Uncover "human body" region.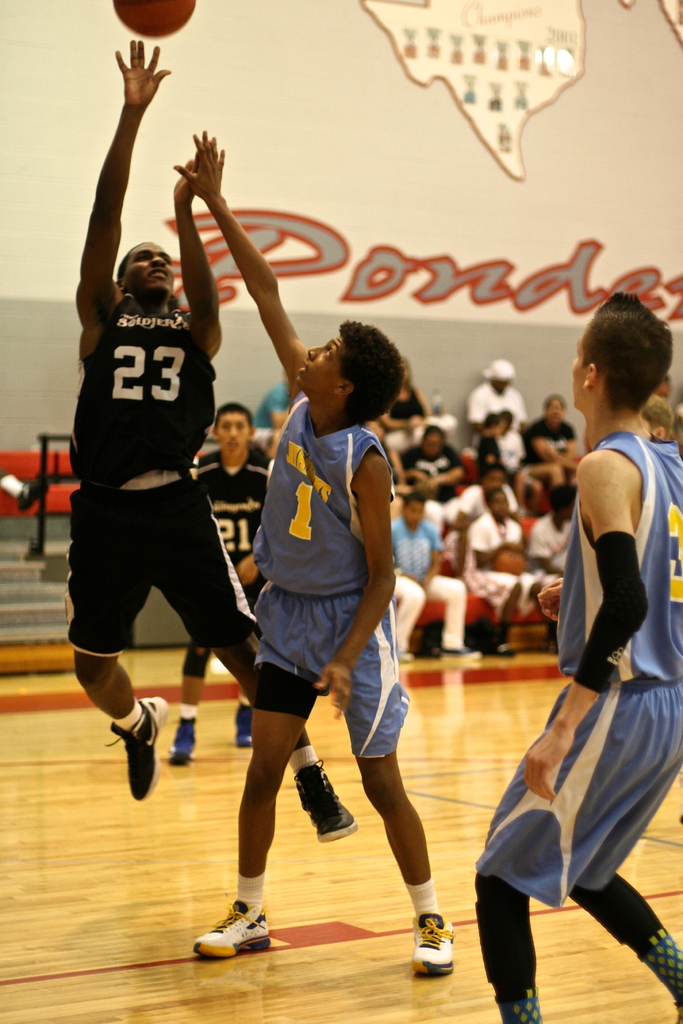
Uncovered: select_region(174, 120, 448, 975).
